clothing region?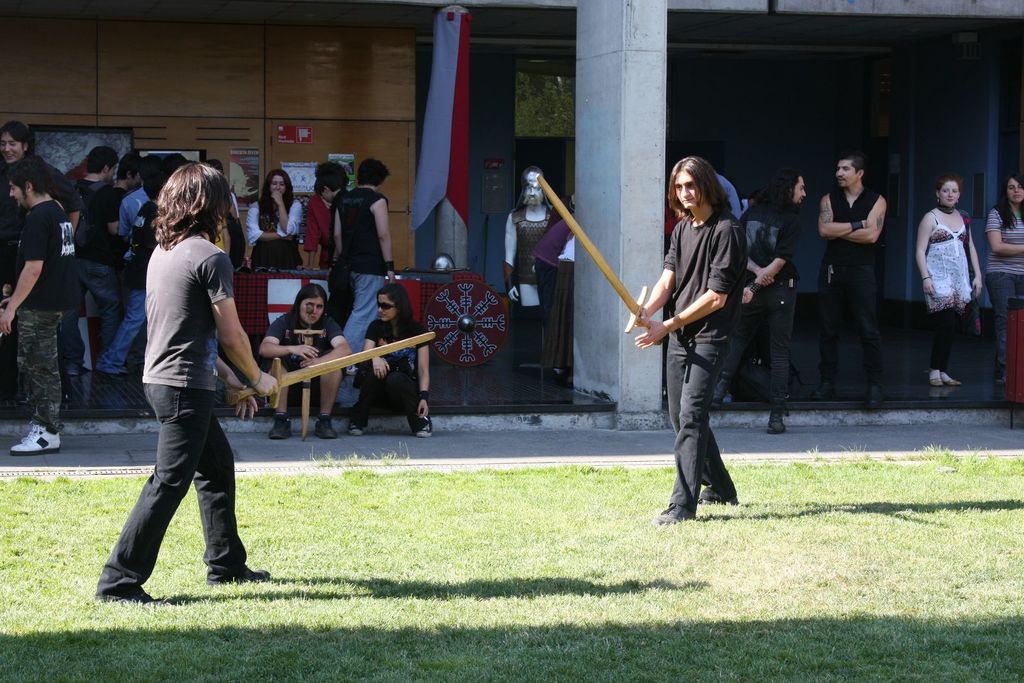
x1=243, y1=194, x2=304, y2=271
